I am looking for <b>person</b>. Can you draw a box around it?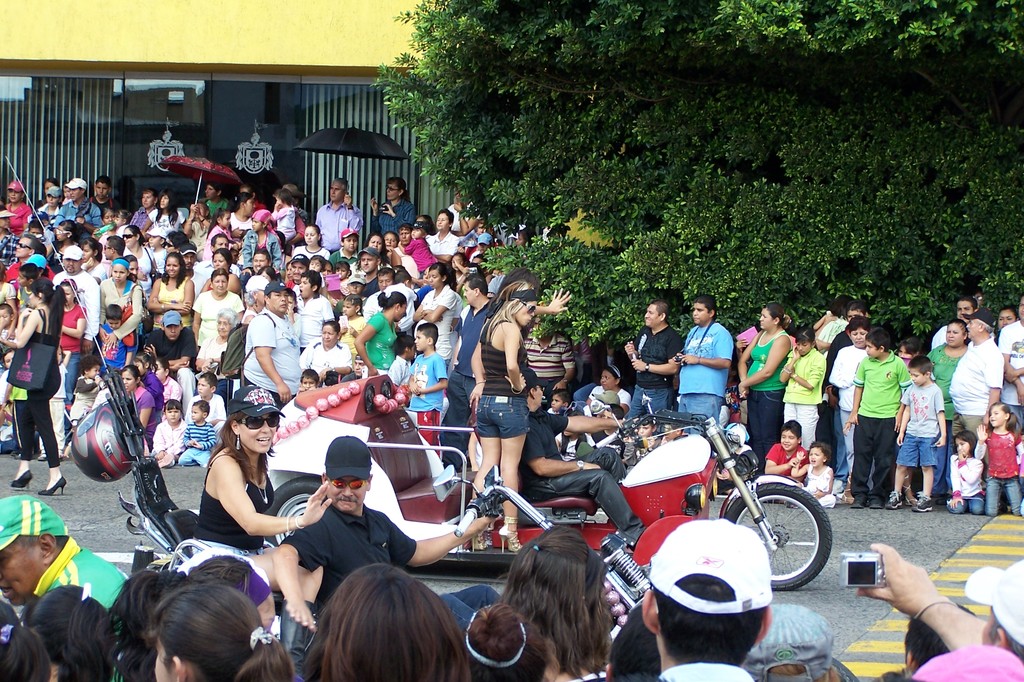
Sure, the bounding box is {"x1": 60, "y1": 275, "x2": 88, "y2": 362}.
